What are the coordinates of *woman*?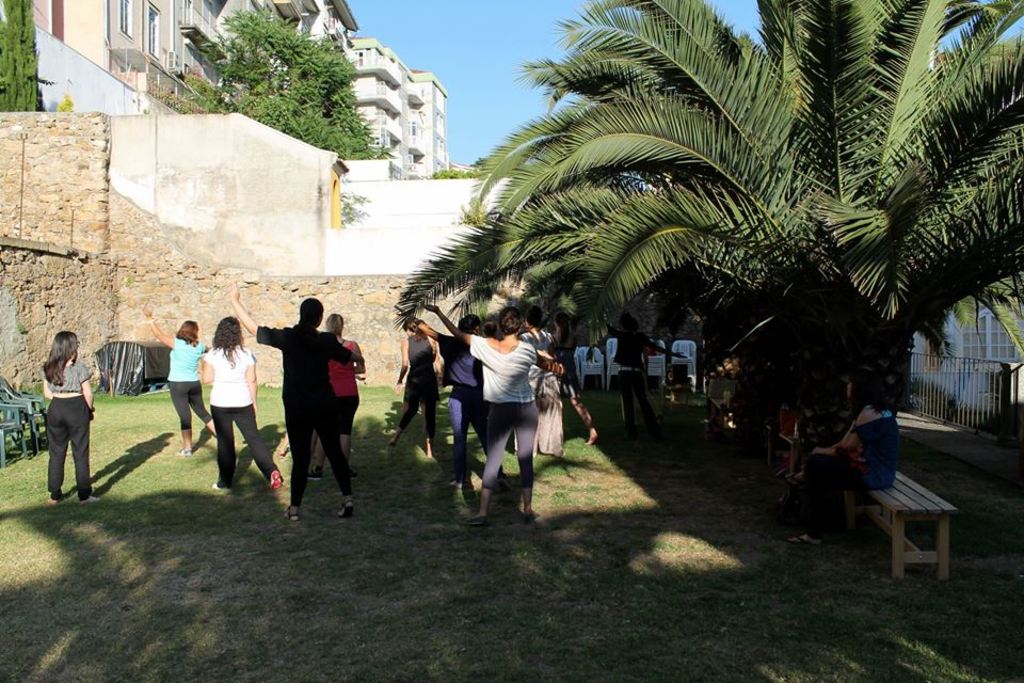
{"x1": 44, "y1": 331, "x2": 101, "y2": 502}.
